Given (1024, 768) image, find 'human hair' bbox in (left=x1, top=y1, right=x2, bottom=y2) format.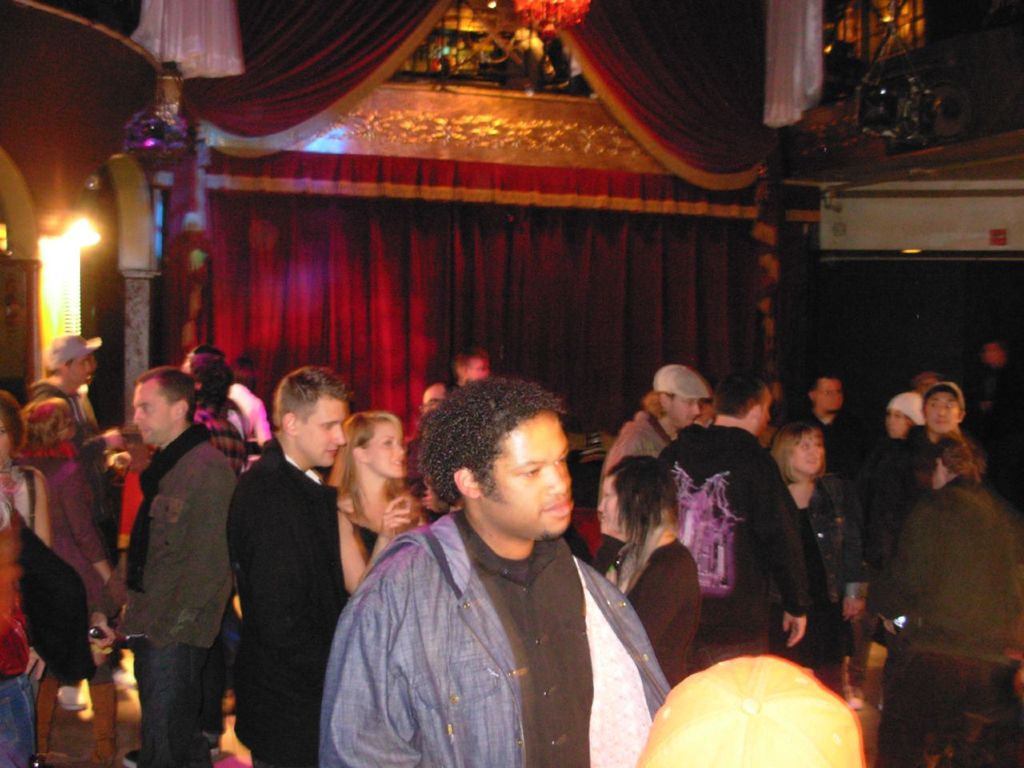
(left=709, top=370, right=766, bottom=422).
